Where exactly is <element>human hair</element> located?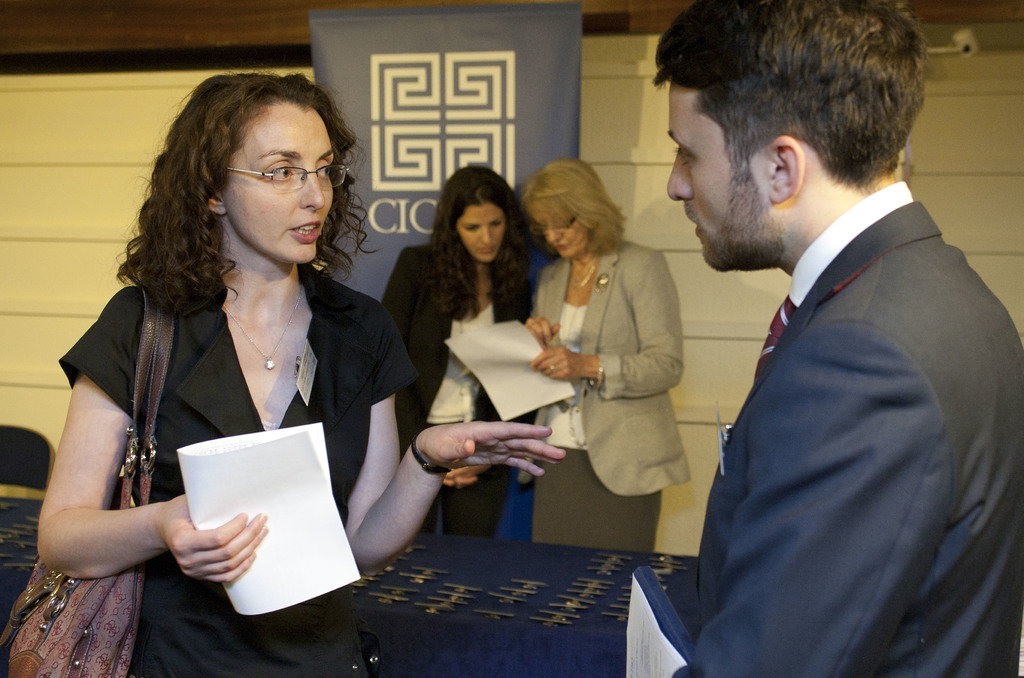
Its bounding box is l=120, t=65, r=351, b=341.
